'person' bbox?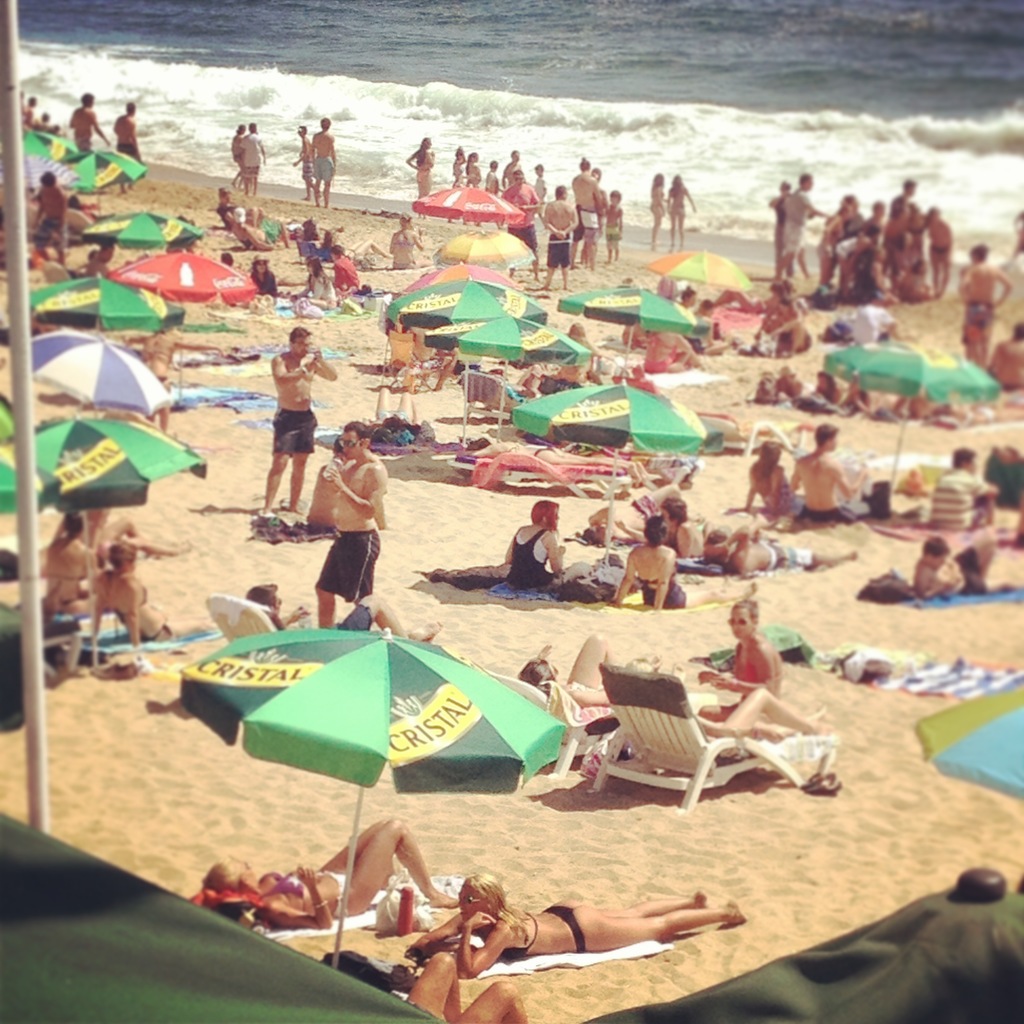
(707,516,868,580)
